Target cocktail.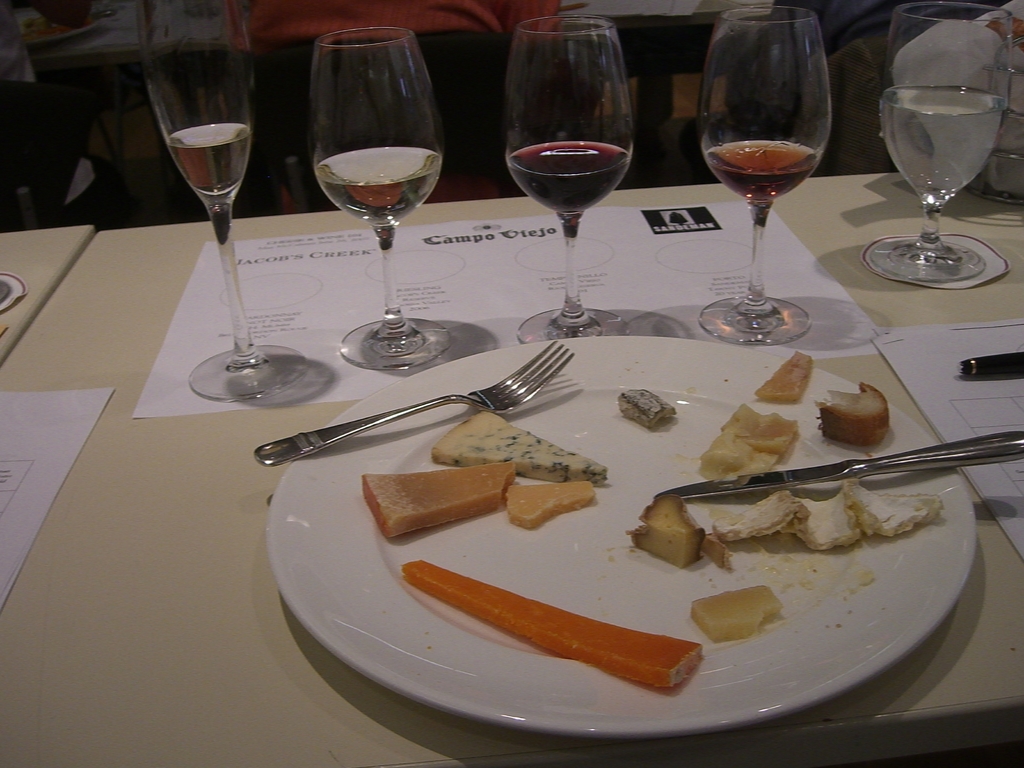
Target region: bbox=[308, 26, 445, 372].
